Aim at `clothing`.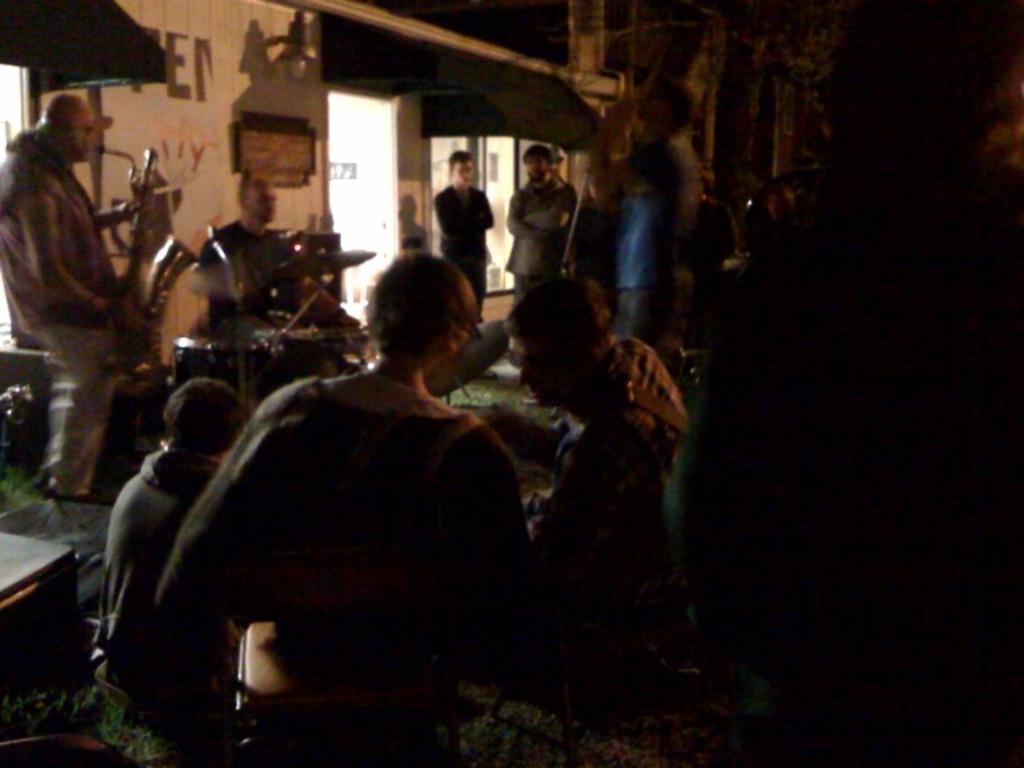
Aimed at (x1=202, y1=221, x2=296, y2=323).
